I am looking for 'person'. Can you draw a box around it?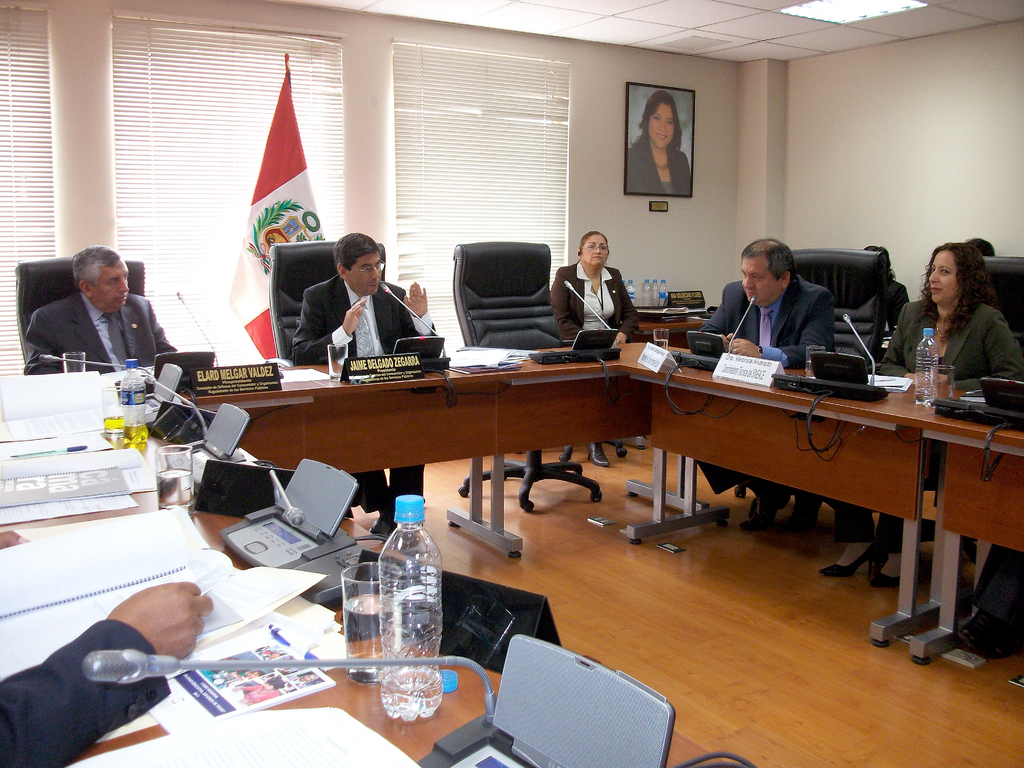
Sure, the bounding box is (left=864, top=229, right=913, bottom=326).
